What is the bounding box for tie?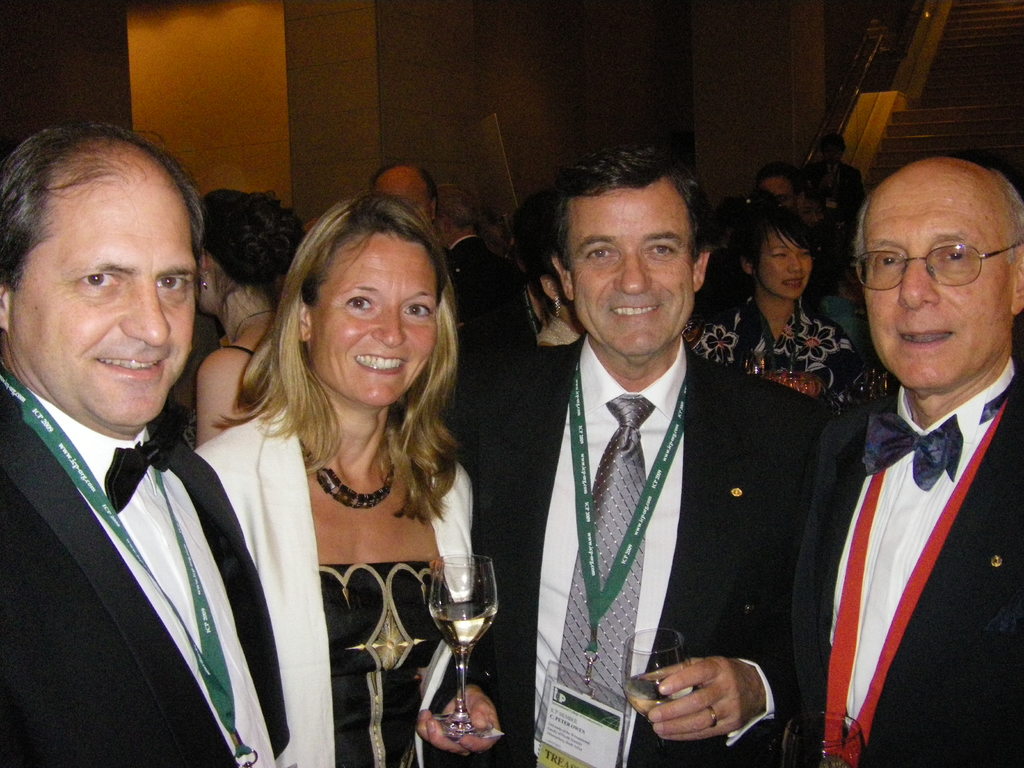
bbox(102, 404, 187, 516).
